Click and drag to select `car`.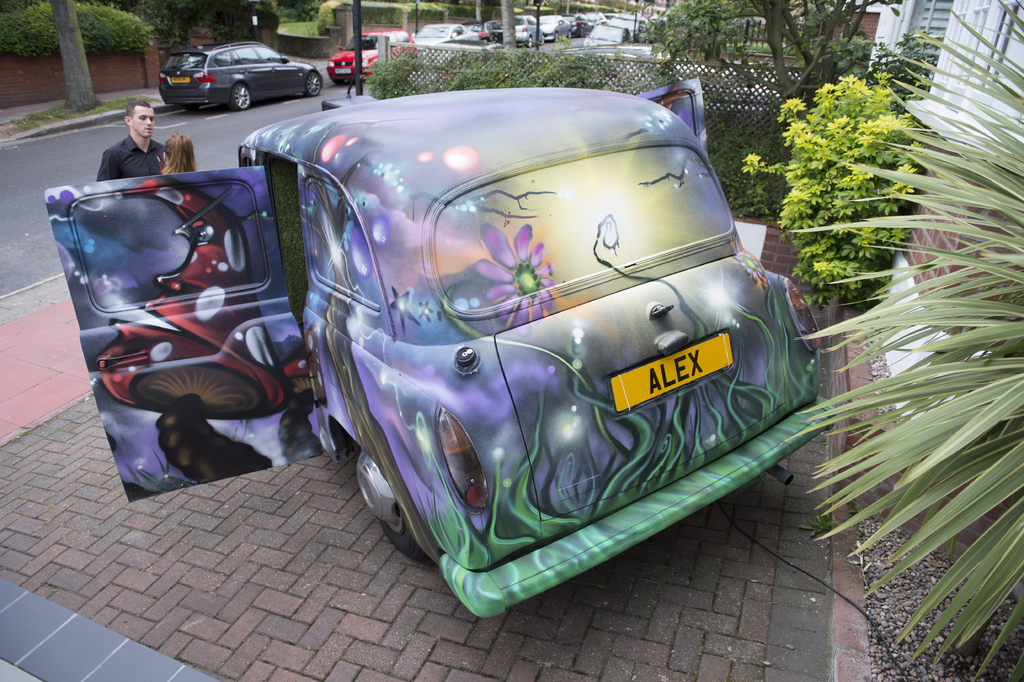
Selection: 516,15,547,54.
